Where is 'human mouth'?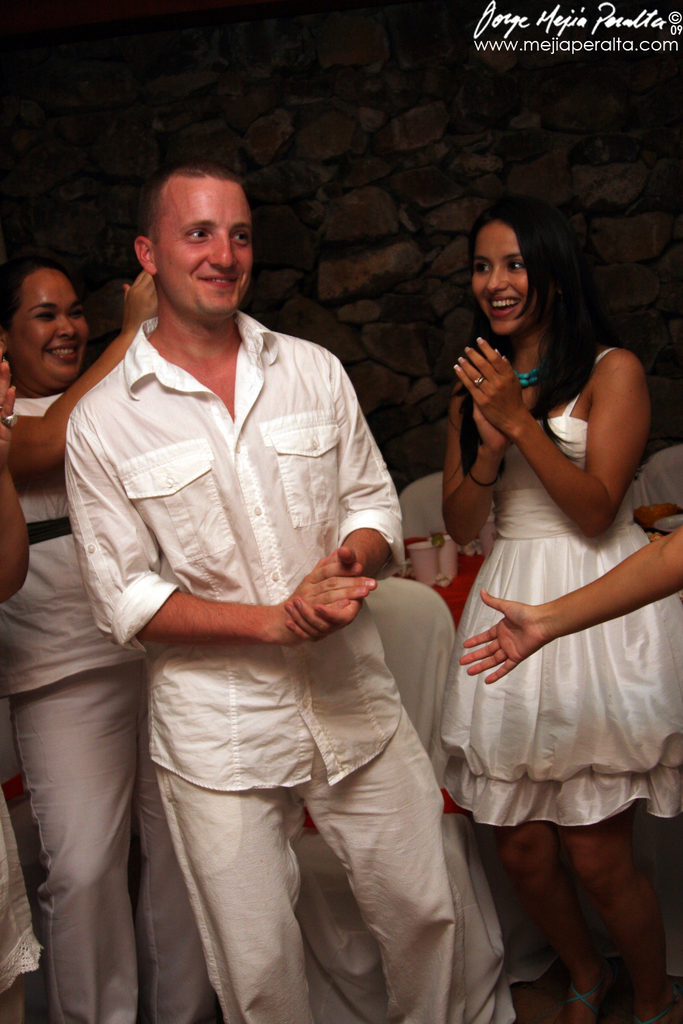
box=[191, 272, 238, 289].
